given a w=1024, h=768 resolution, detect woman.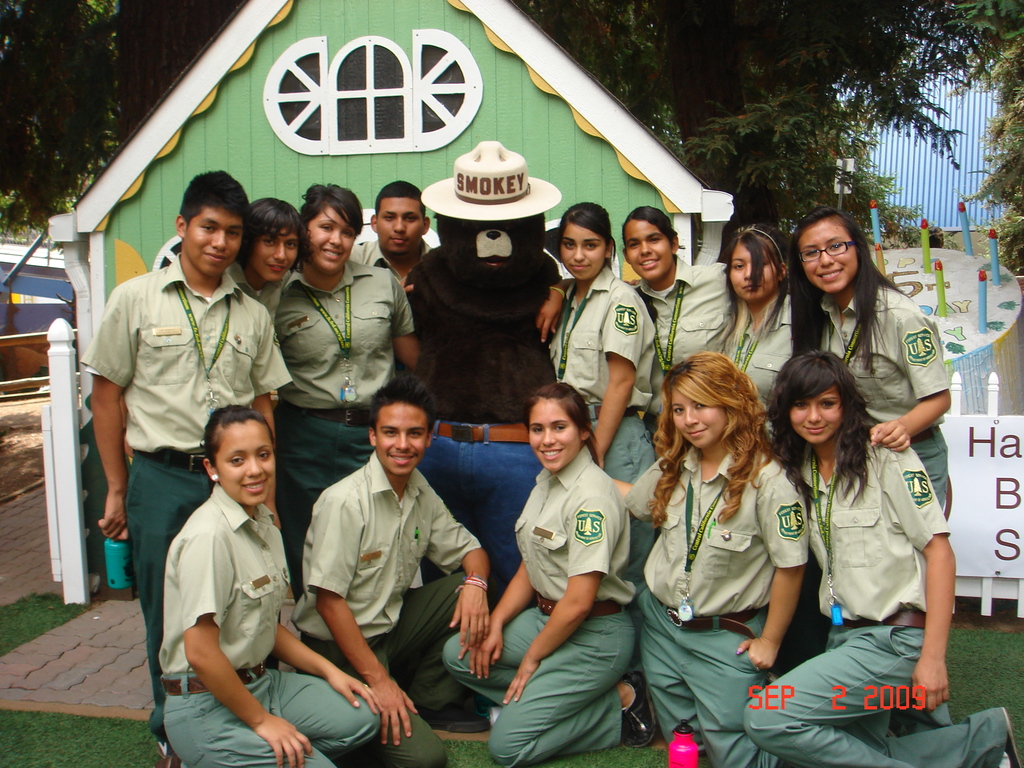
{"x1": 625, "y1": 358, "x2": 810, "y2": 767}.
